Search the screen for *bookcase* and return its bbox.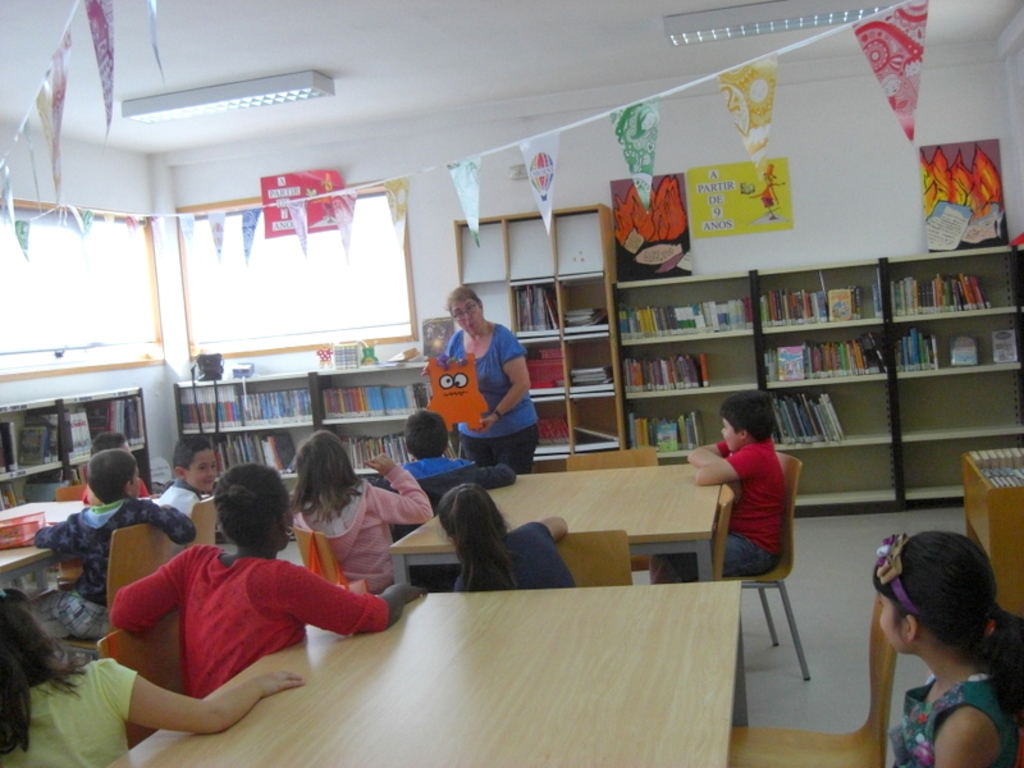
Found: box(611, 237, 1023, 509).
